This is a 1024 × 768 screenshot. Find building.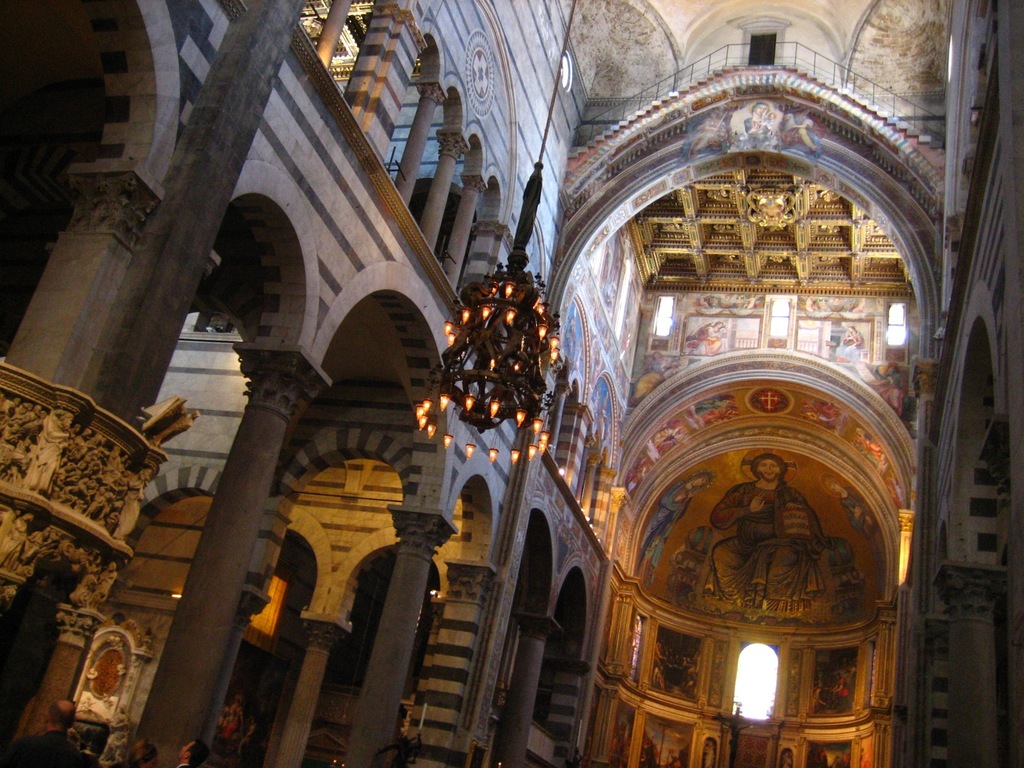
Bounding box: bbox(0, 0, 1023, 767).
